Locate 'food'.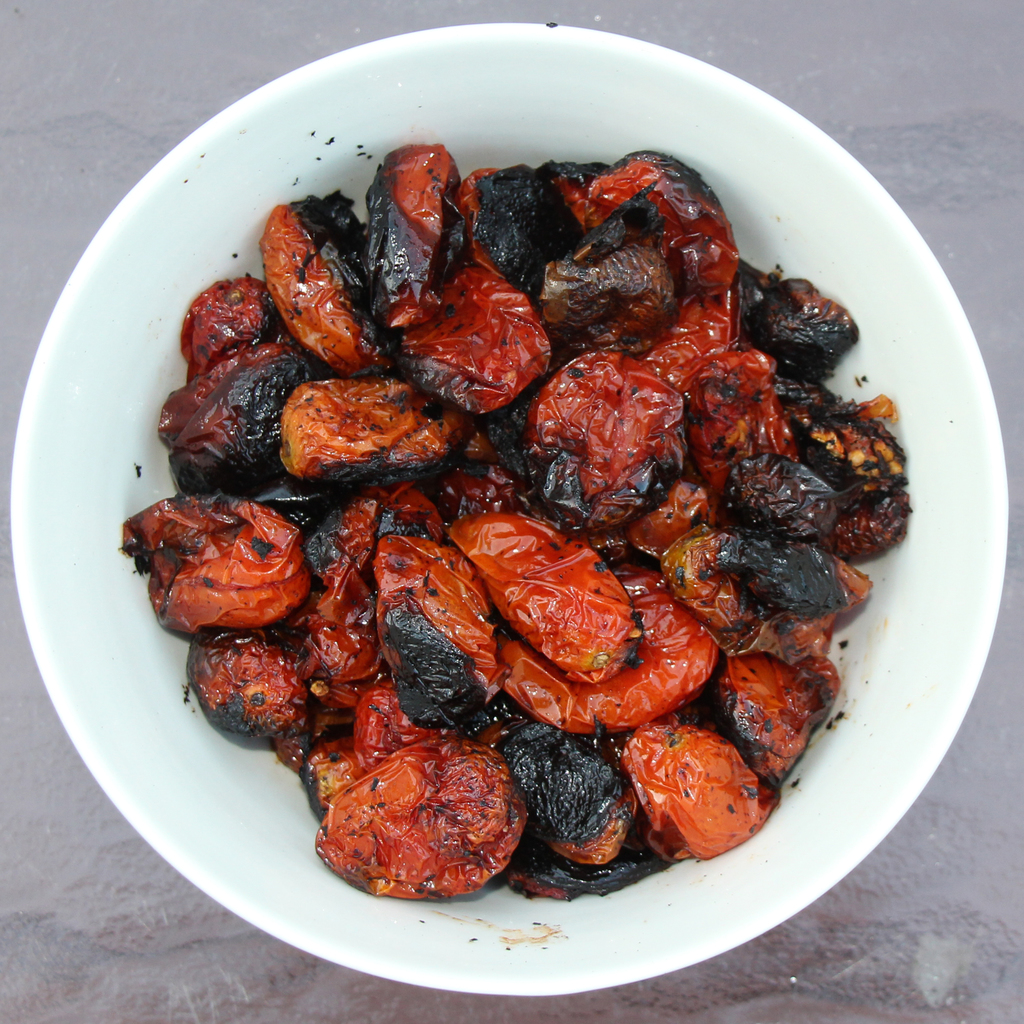
Bounding box: locate(314, 717, 529, 915).
